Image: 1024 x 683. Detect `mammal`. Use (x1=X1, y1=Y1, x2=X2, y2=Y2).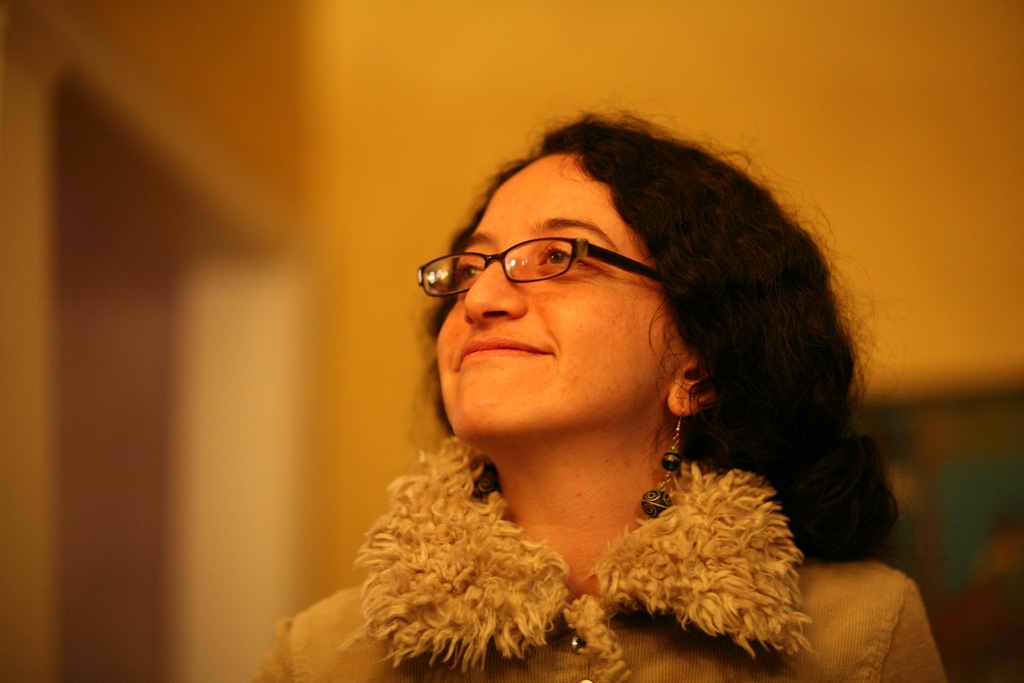
(x1=209, y1=76, x2=906, y2=634).
